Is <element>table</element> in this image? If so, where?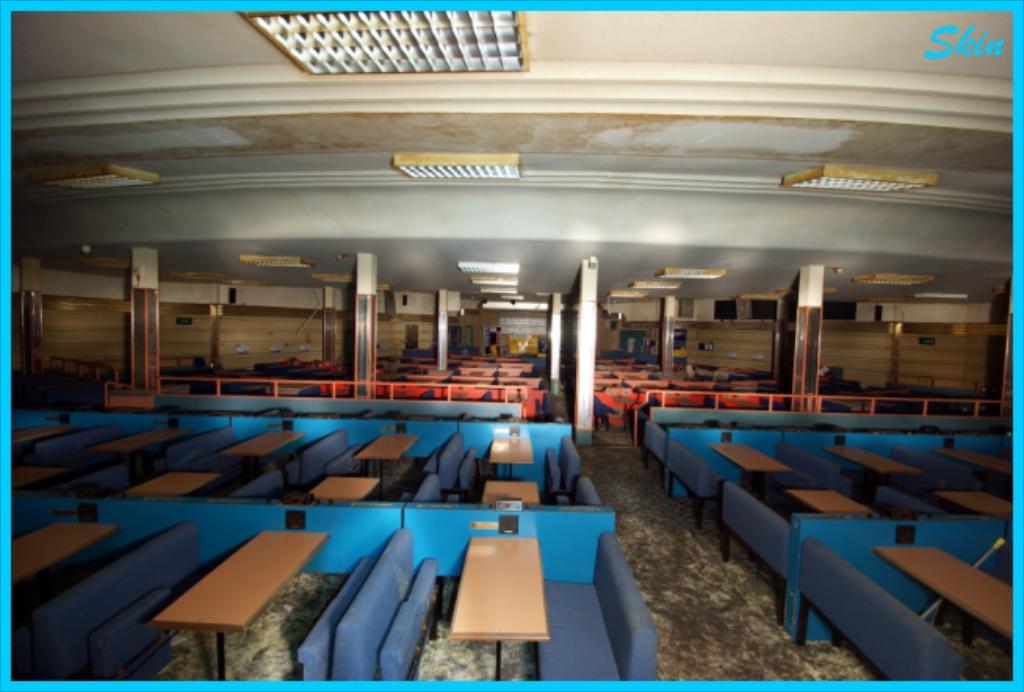
Yes, at detection(943, 481, 1005, 509).
